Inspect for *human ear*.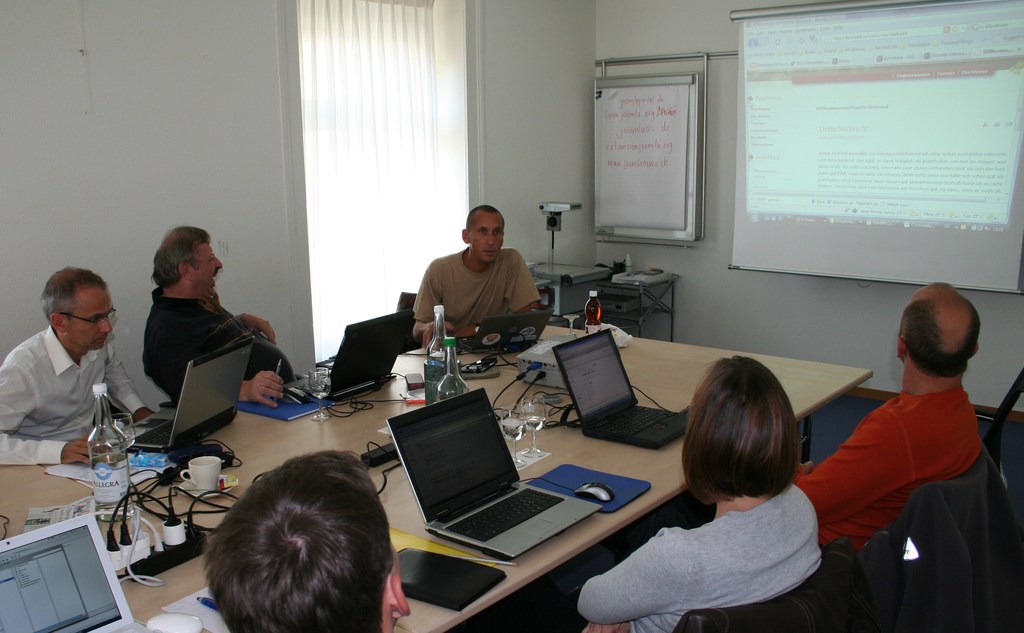
Inspection: {"x1": 461, "y1": 227, "x2": 473, "y2": 244}.
